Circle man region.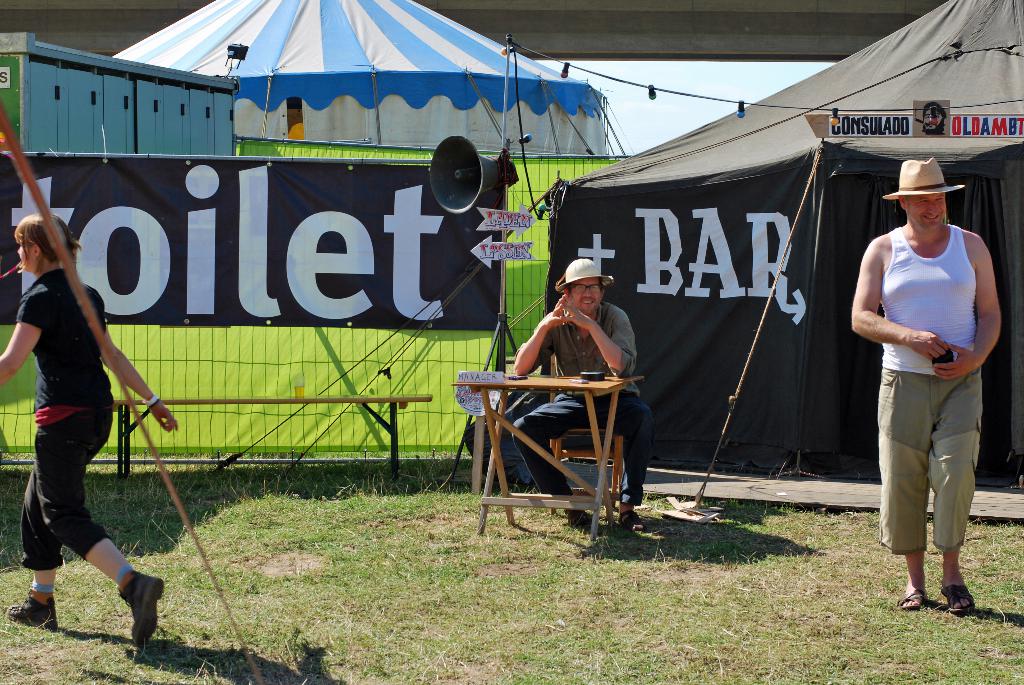
Region: 510, 262, 645, 530.
